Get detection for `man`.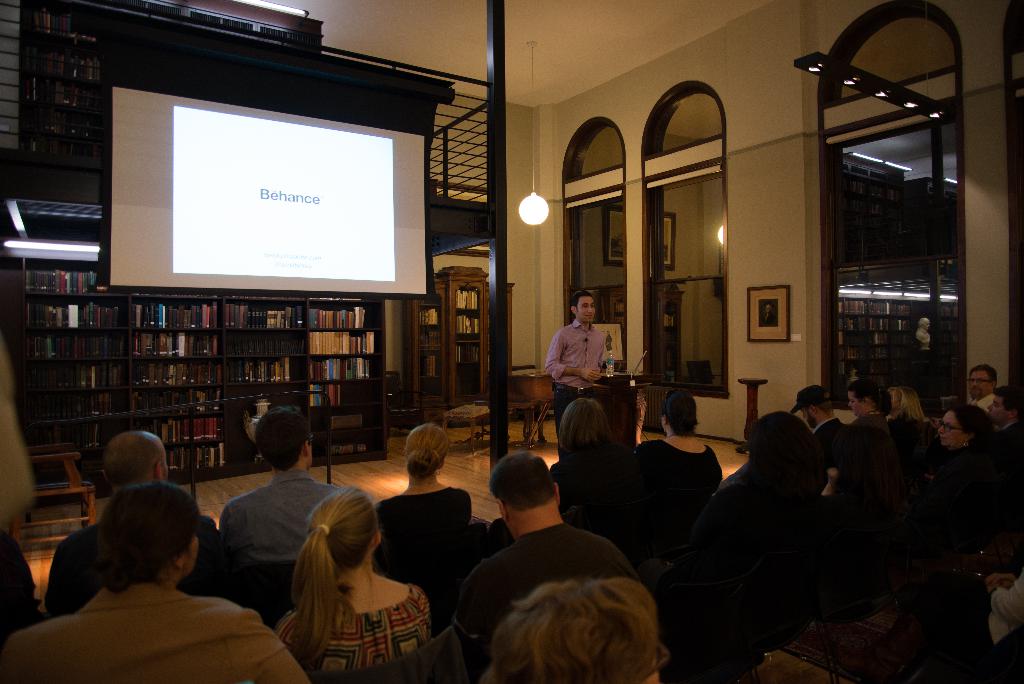
Detection: l=444, t=450, r=648, b=683.
